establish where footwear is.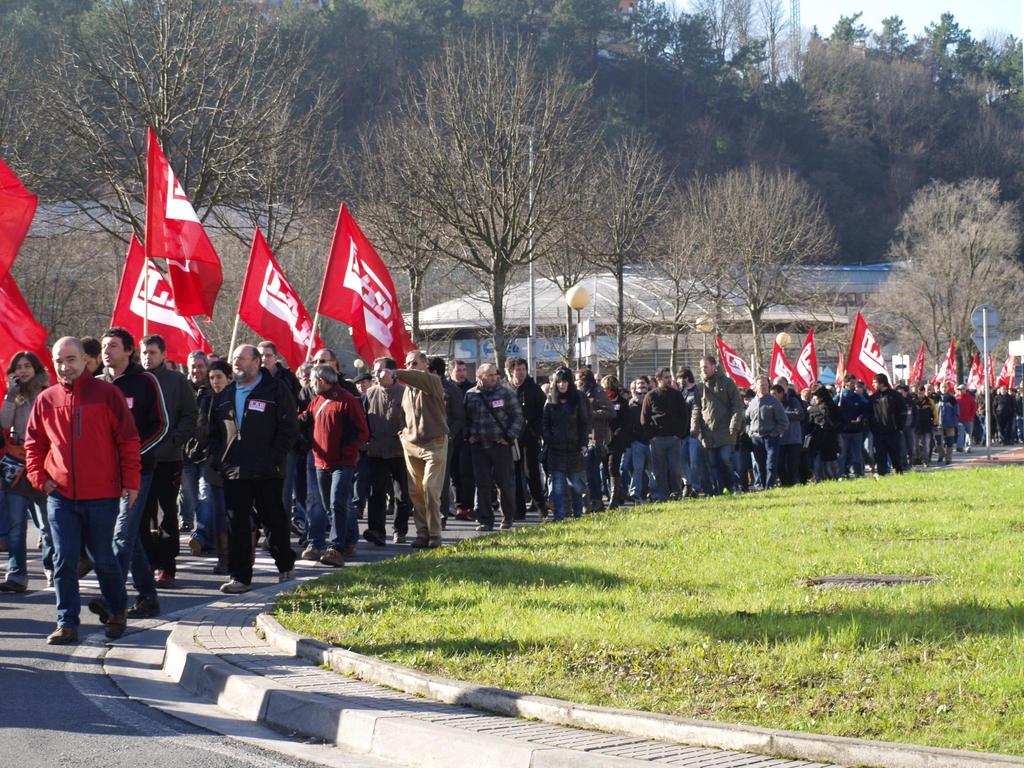
Established at Rect(0, 579, 28, 593).
